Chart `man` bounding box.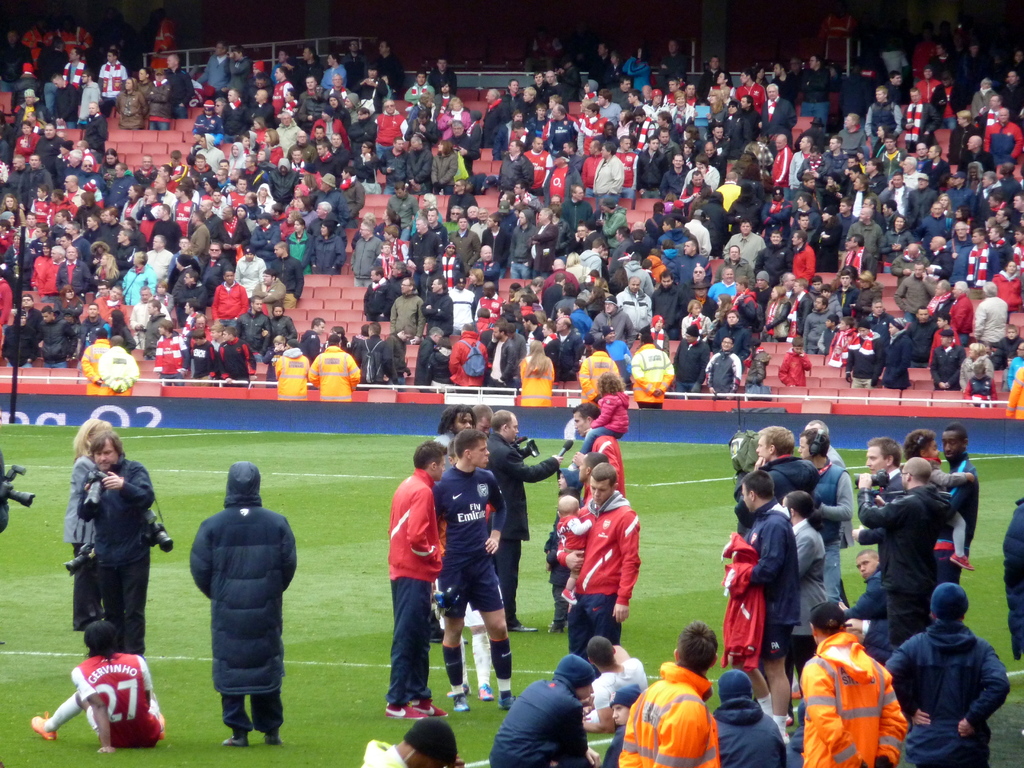
Charted: region(678, 280, 713, 316).
